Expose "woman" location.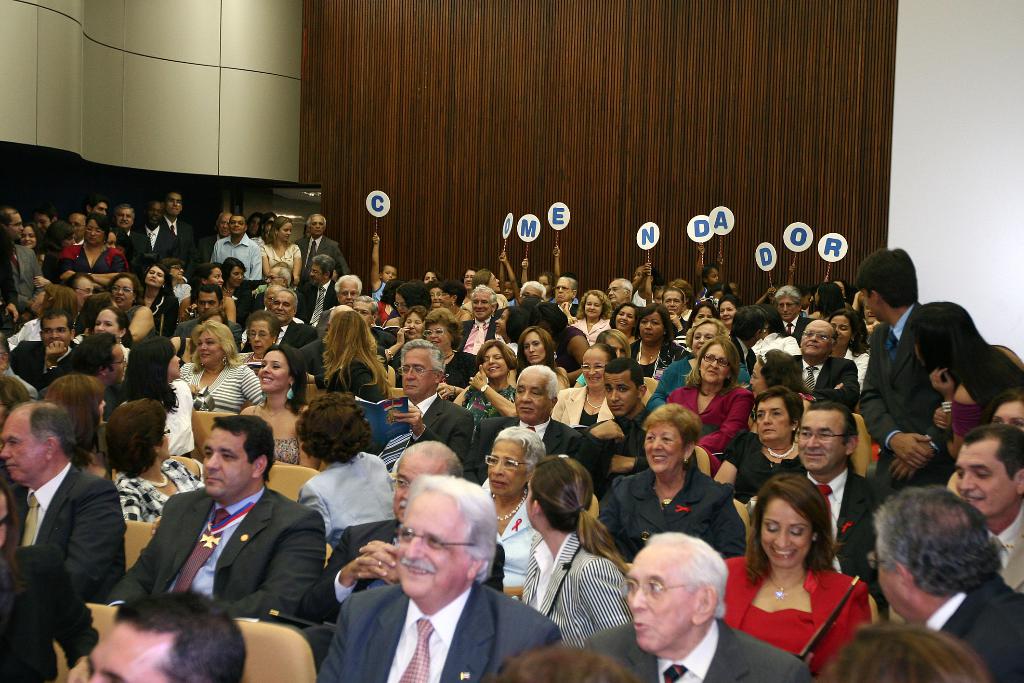
Exposed at box=[522, 457, 636, 650].
